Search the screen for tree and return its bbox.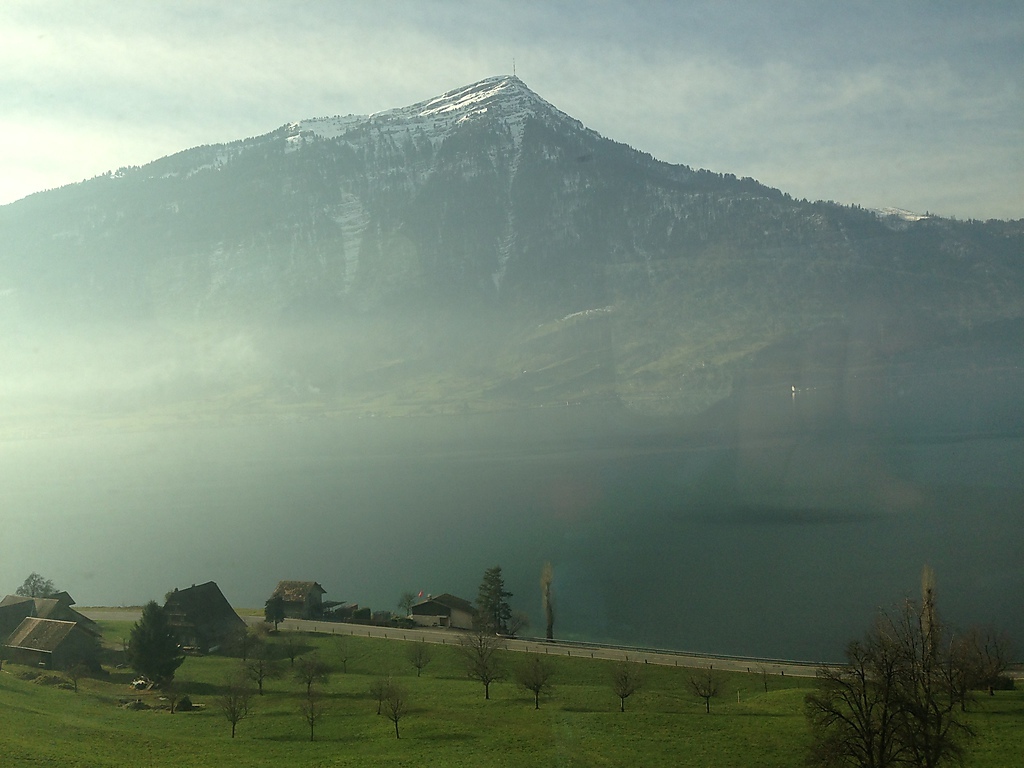
Found: box(686, 664, 723, 715).
